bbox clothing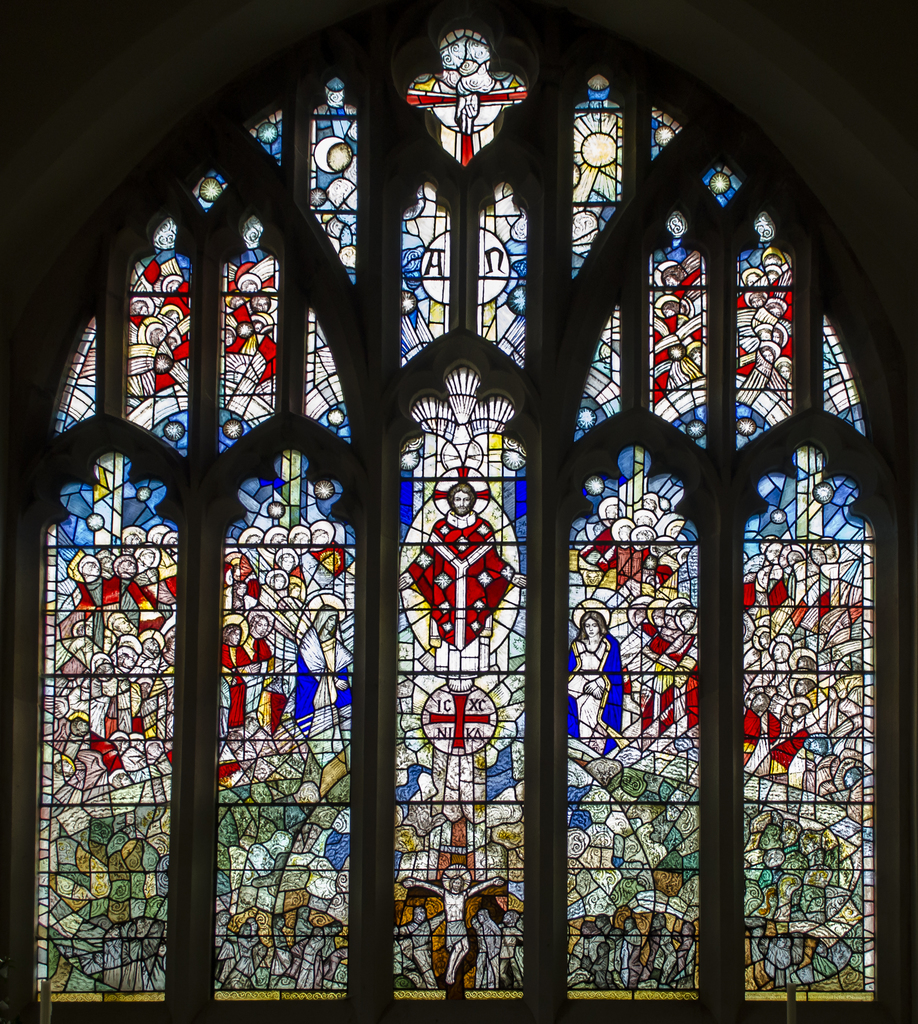
detection(293, 596, 352, 760)
